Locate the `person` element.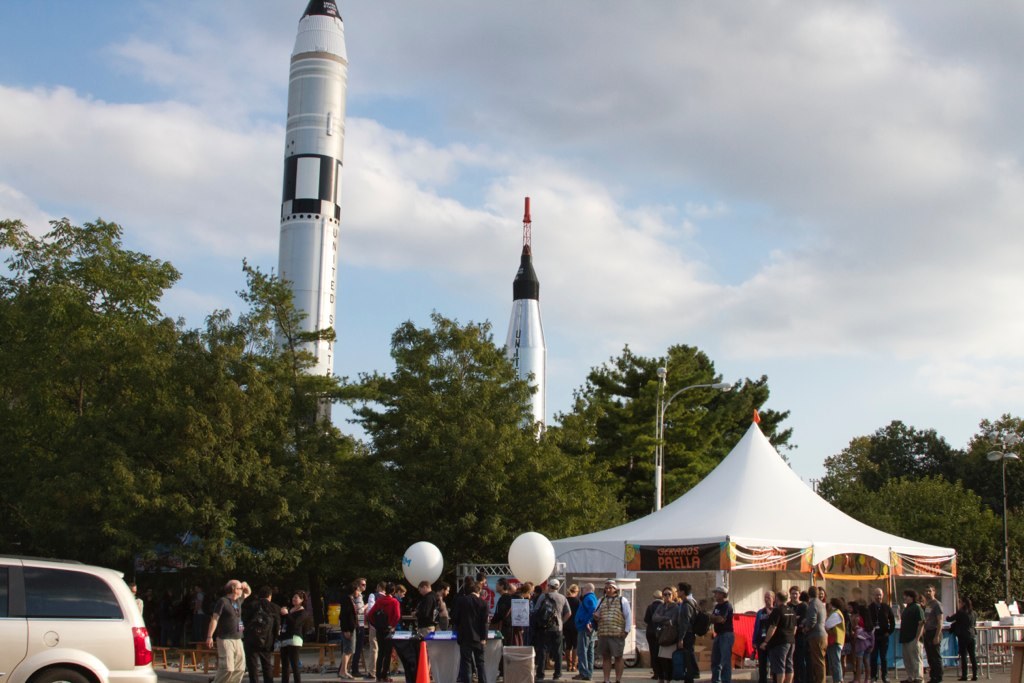
Element bbox: select_region(761, 595, 775, 678).
